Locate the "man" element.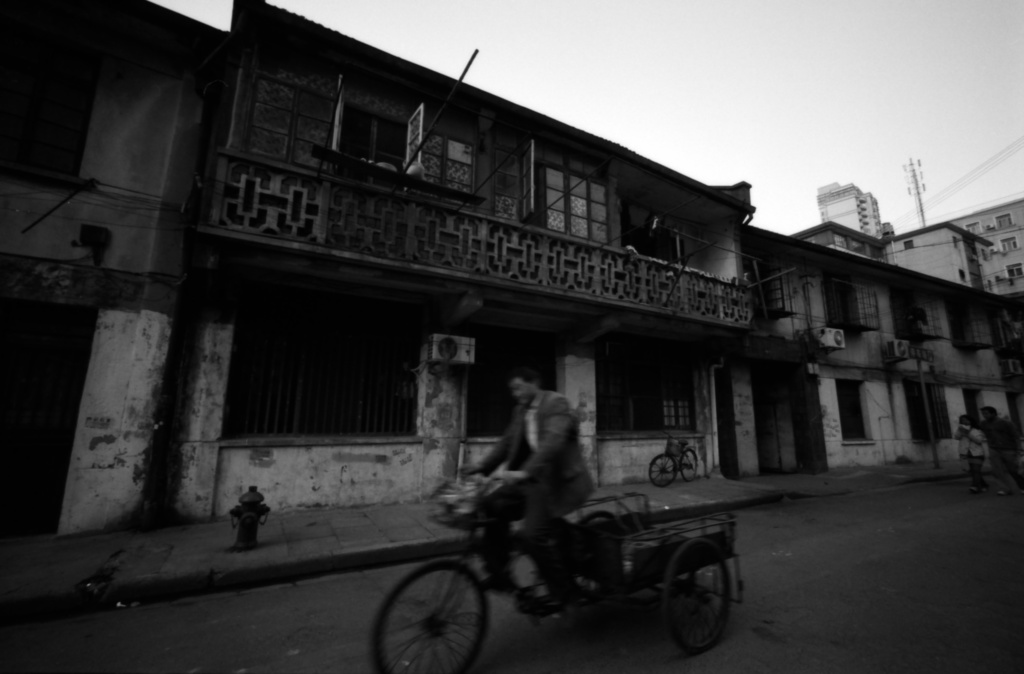
Element bbox: (461, 368, 598, 614).
